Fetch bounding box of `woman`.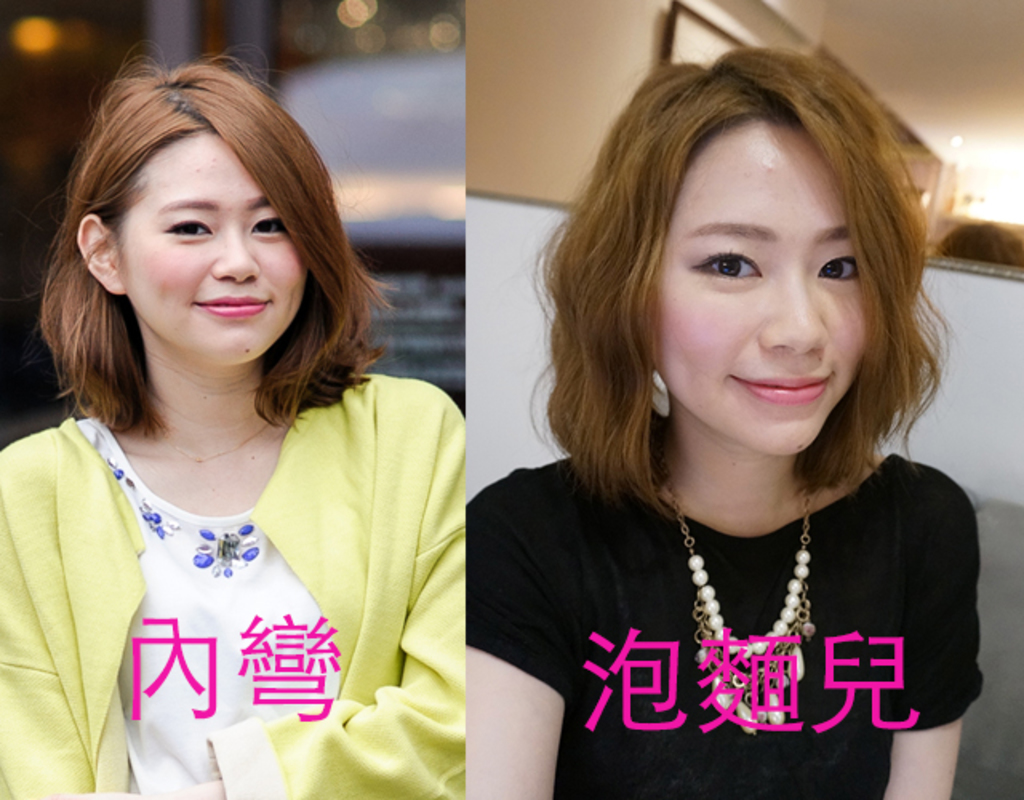
Bbox: BBox(11, 83, 490, 755).
